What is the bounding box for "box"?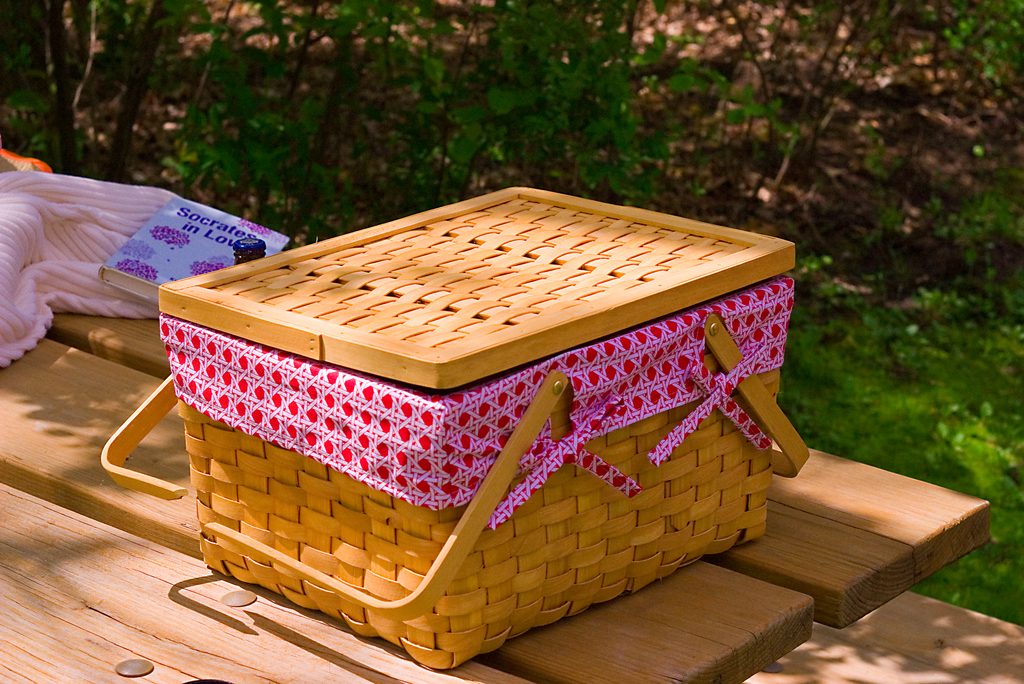
bbox=[118, 169, 860, 656].
